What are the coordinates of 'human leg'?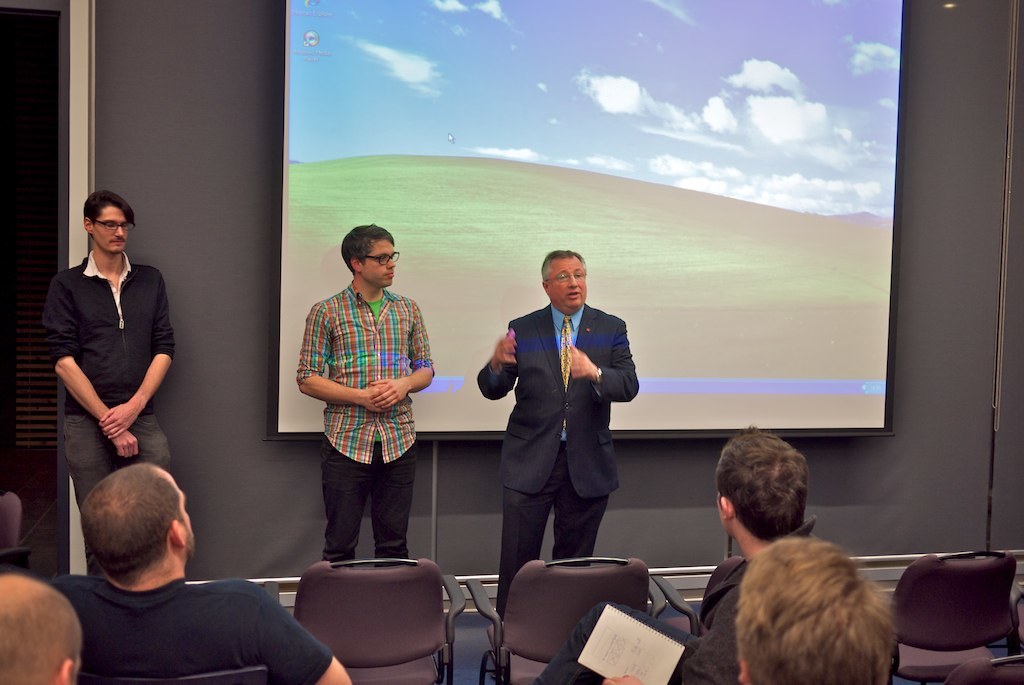
BBox(377, 454, 413, 566).
